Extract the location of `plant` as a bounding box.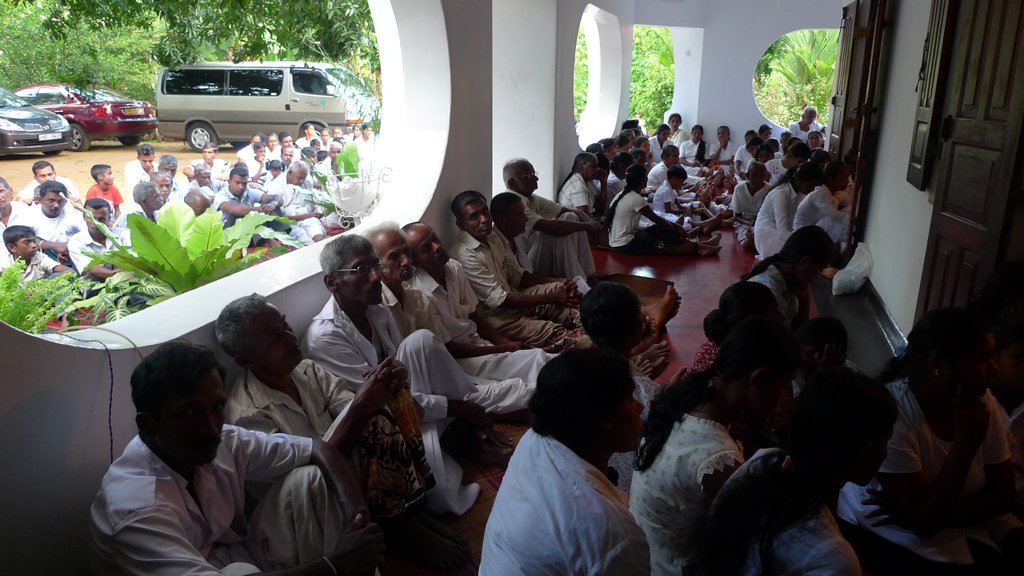
{"left": 0, "top": 250, "right": 102, "bottom": 317}.
